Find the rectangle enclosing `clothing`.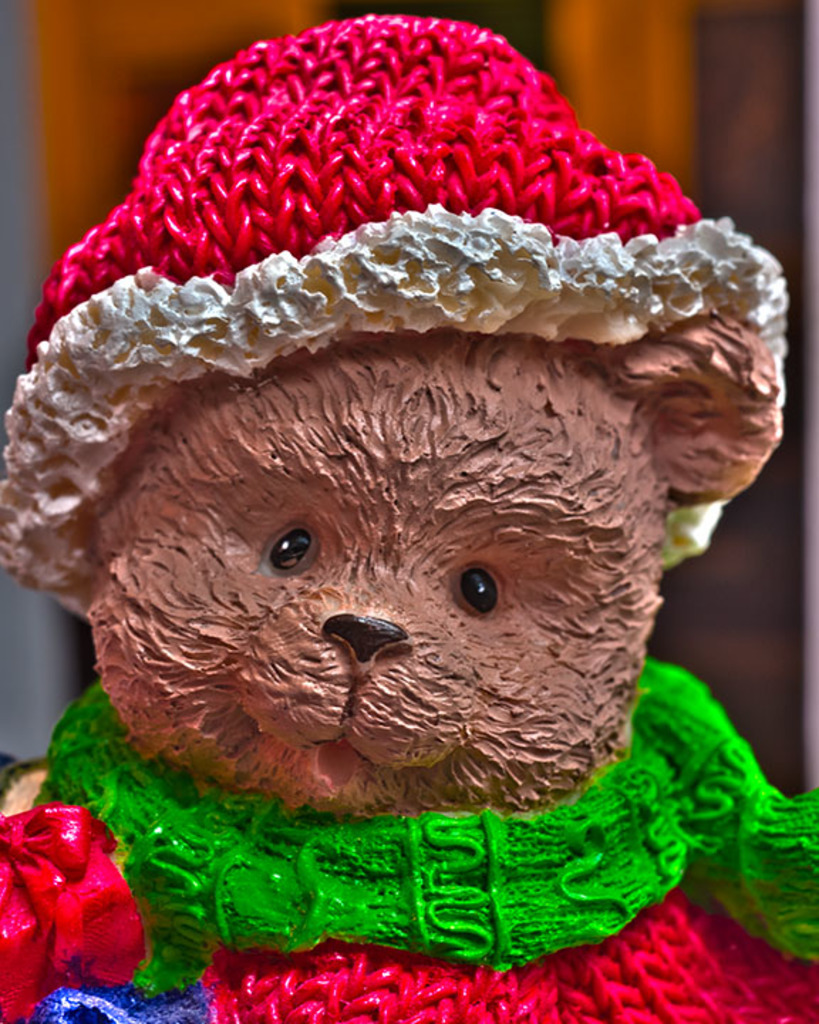
<box>38,656,818,1023</box>.
